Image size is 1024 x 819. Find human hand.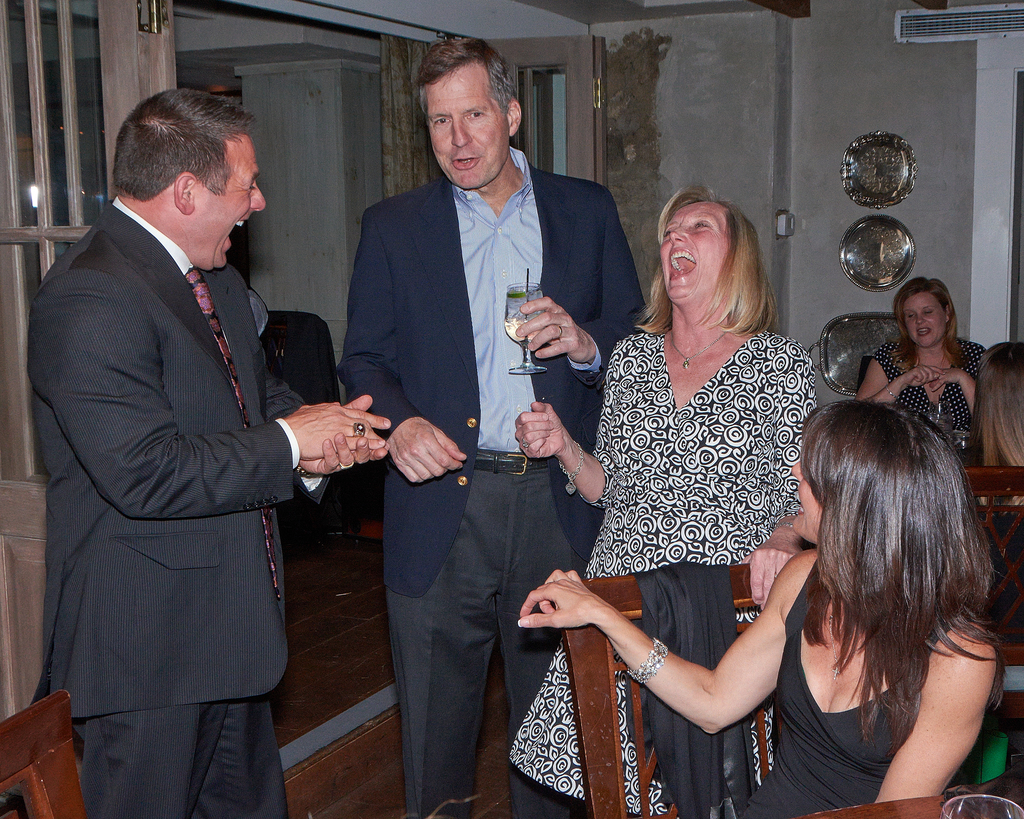
(left=385, top=417, right=471, bottom=487).
